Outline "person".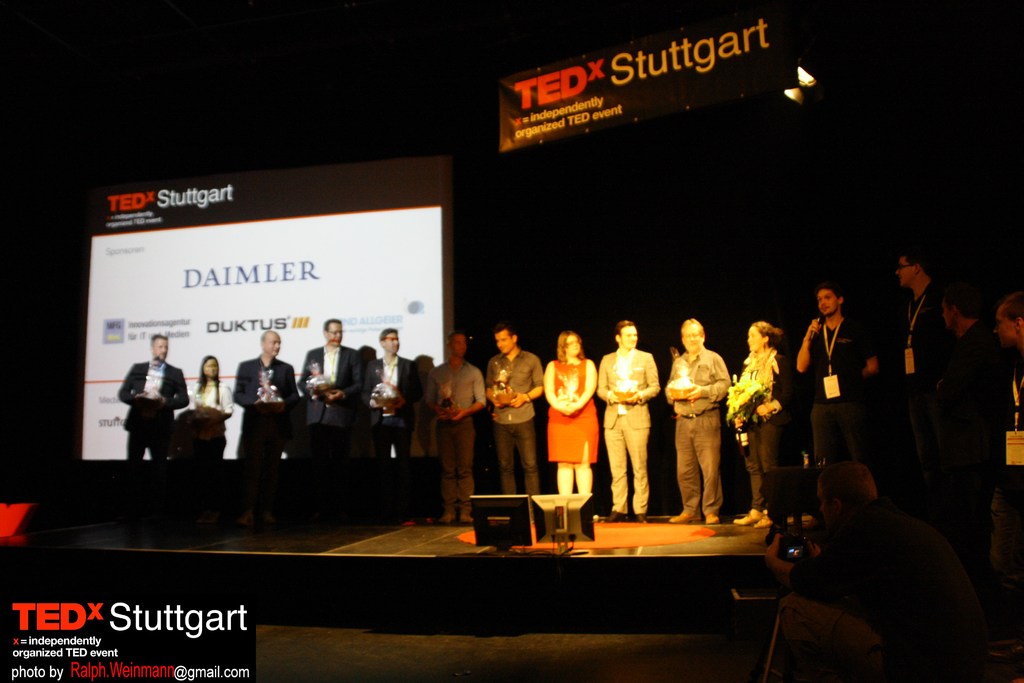
Outline: {"x1": 795, "y1": 283, "x2": 880, "y2": 460}.
